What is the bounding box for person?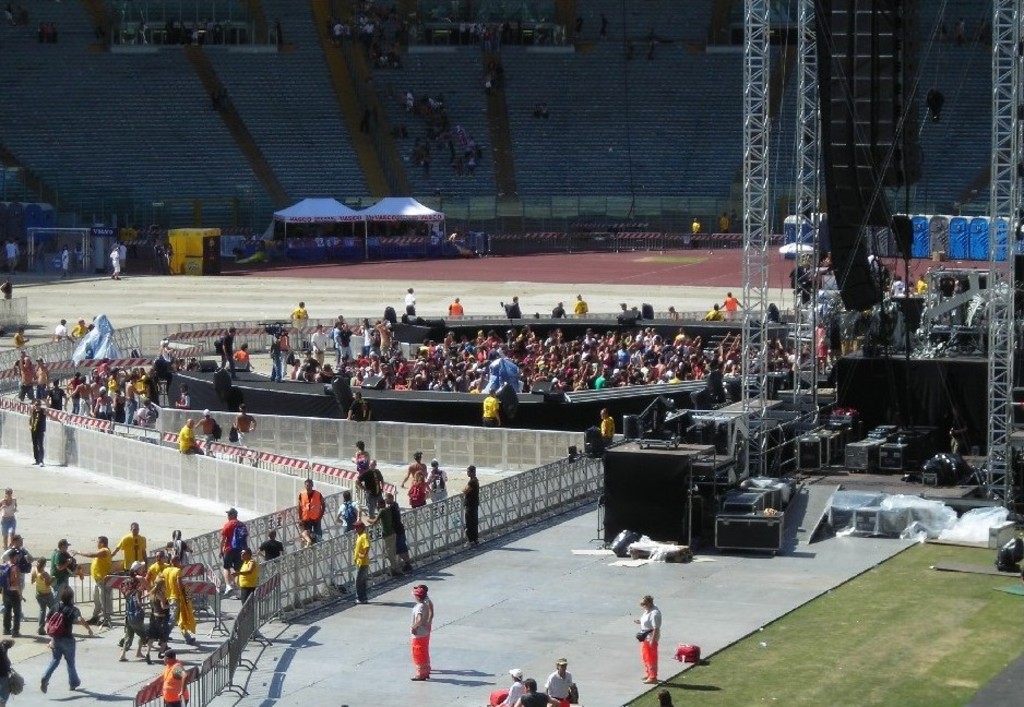
box(171, 385, 194, 408).
